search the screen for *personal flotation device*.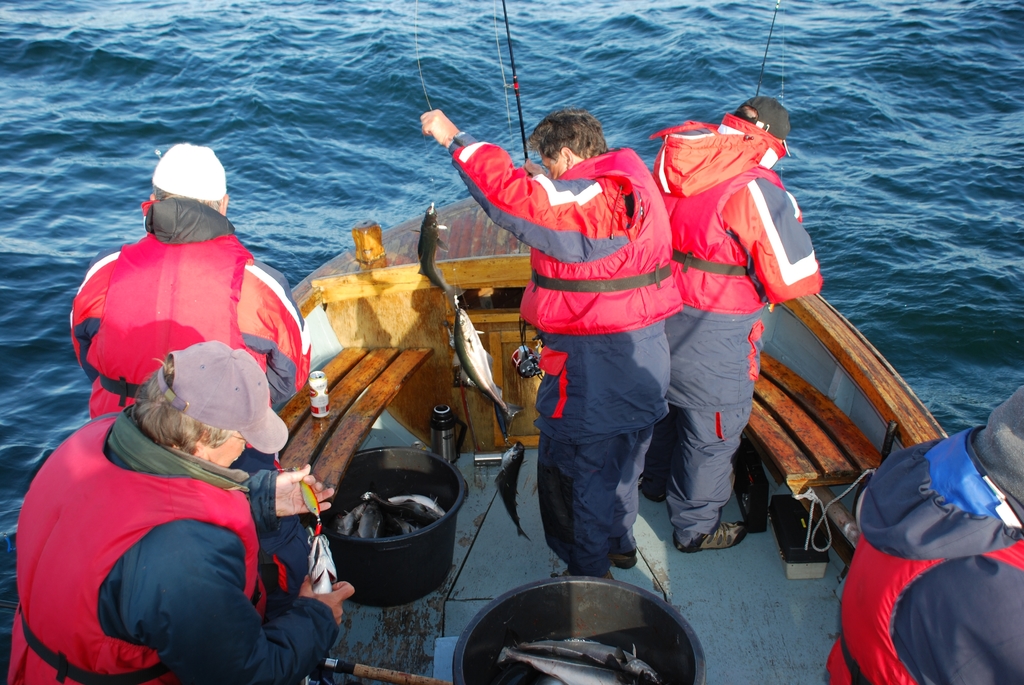
Found at crop(822, 525, 1023, 684).
